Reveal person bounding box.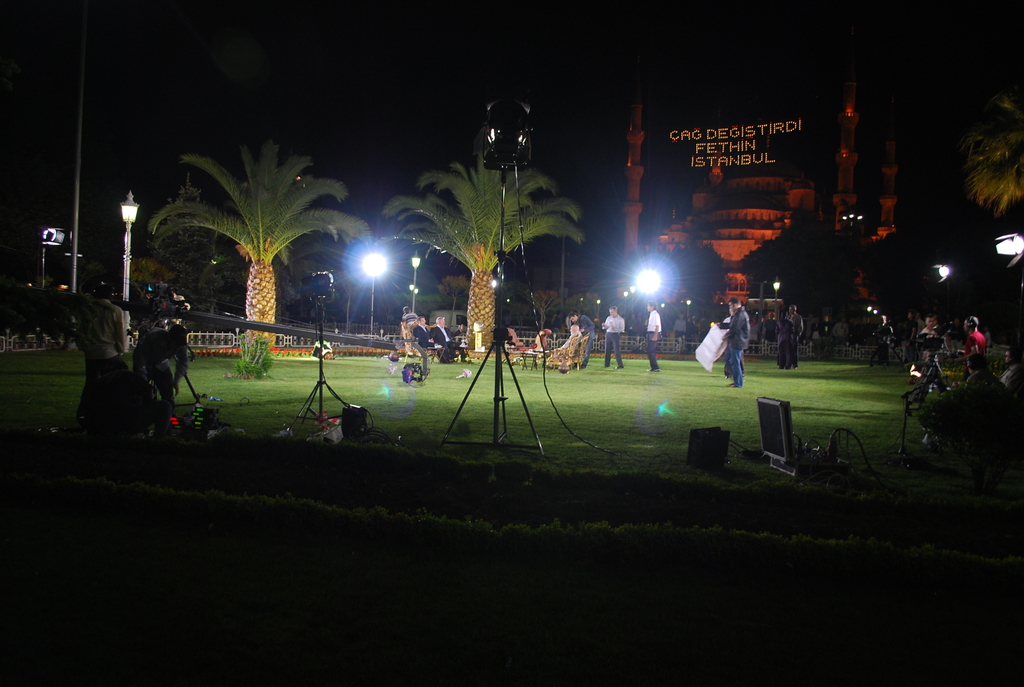
Revealed: (left=599, top=300, right=628, bottom=374).
